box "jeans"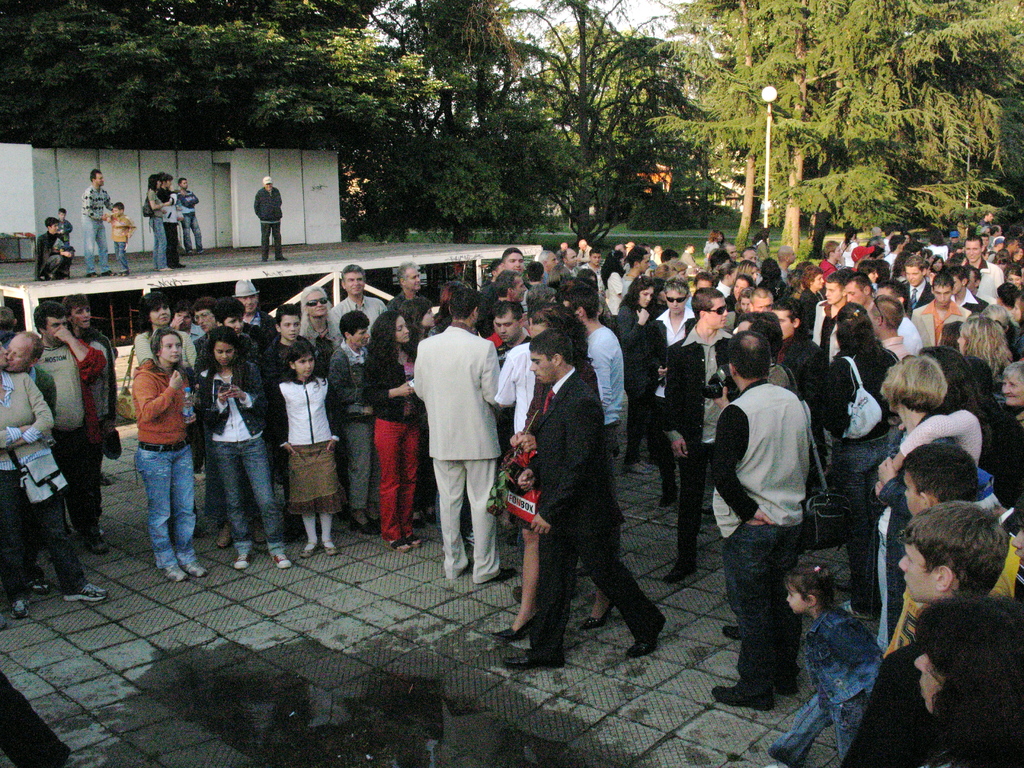
crop(777, 692, 865, 767)
